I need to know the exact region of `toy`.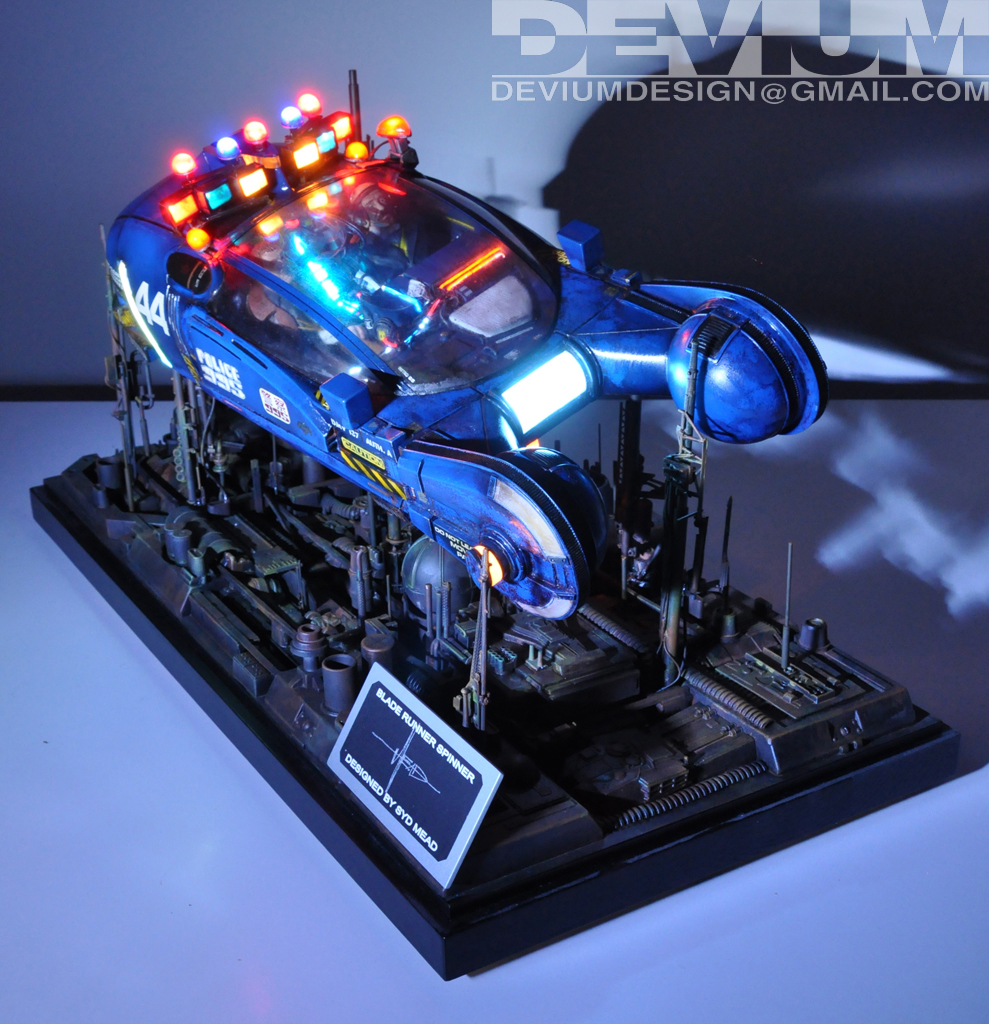
Region: 8 74 940 974.
